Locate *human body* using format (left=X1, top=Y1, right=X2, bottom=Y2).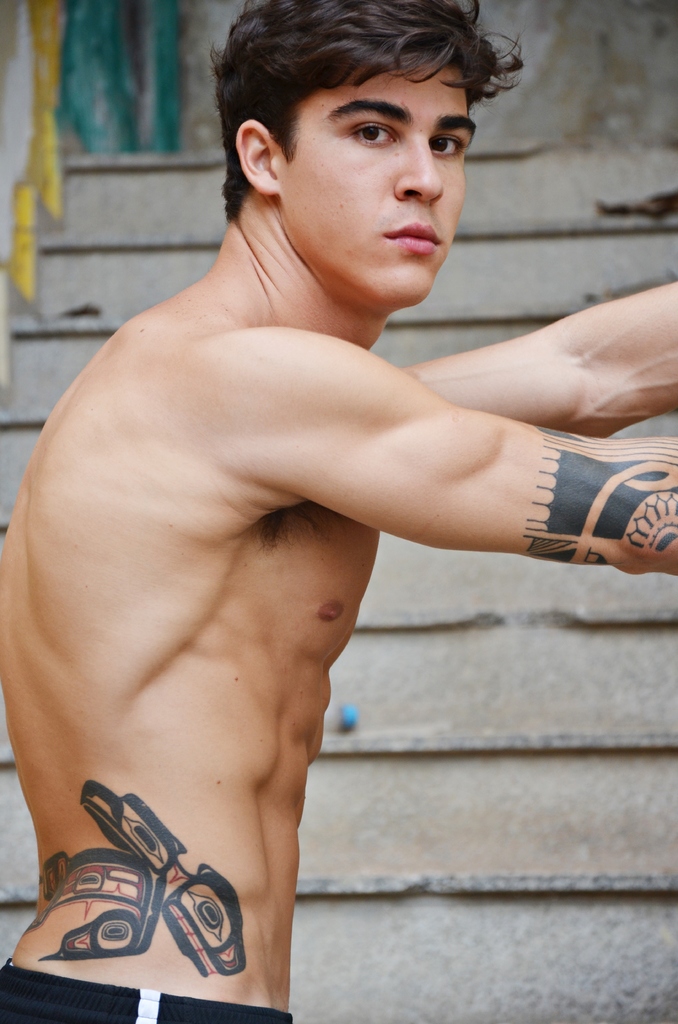
(left=0, top=0, right=677, bottom=1023).
